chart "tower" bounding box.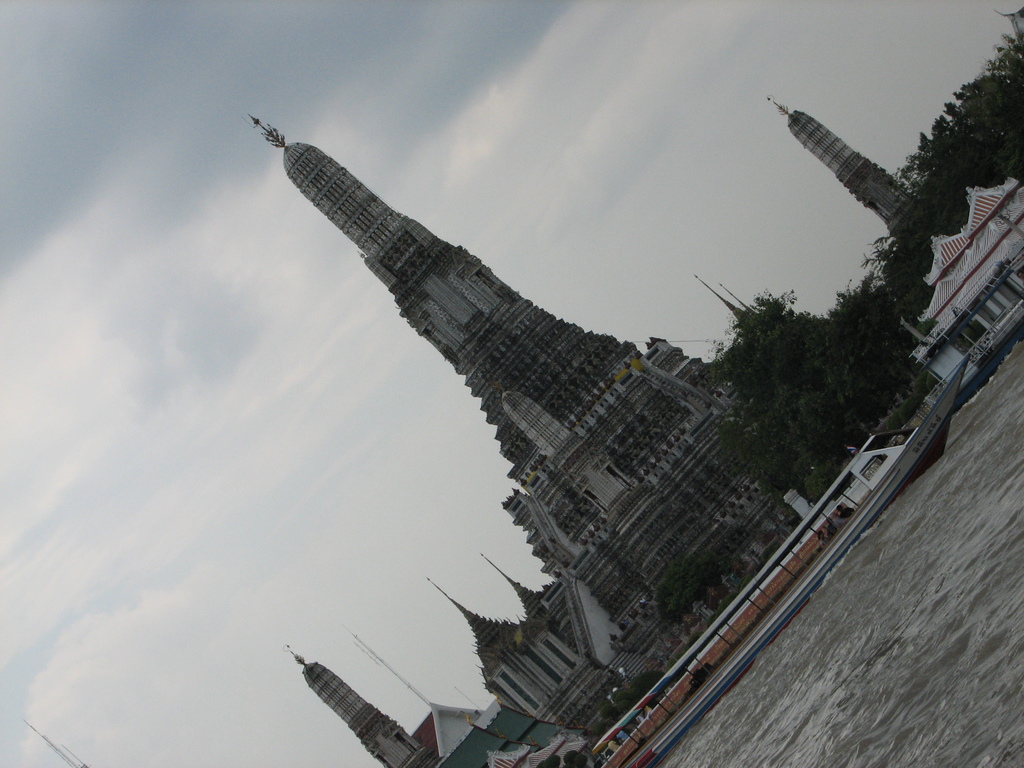
Charted: (774,104,918,237).
